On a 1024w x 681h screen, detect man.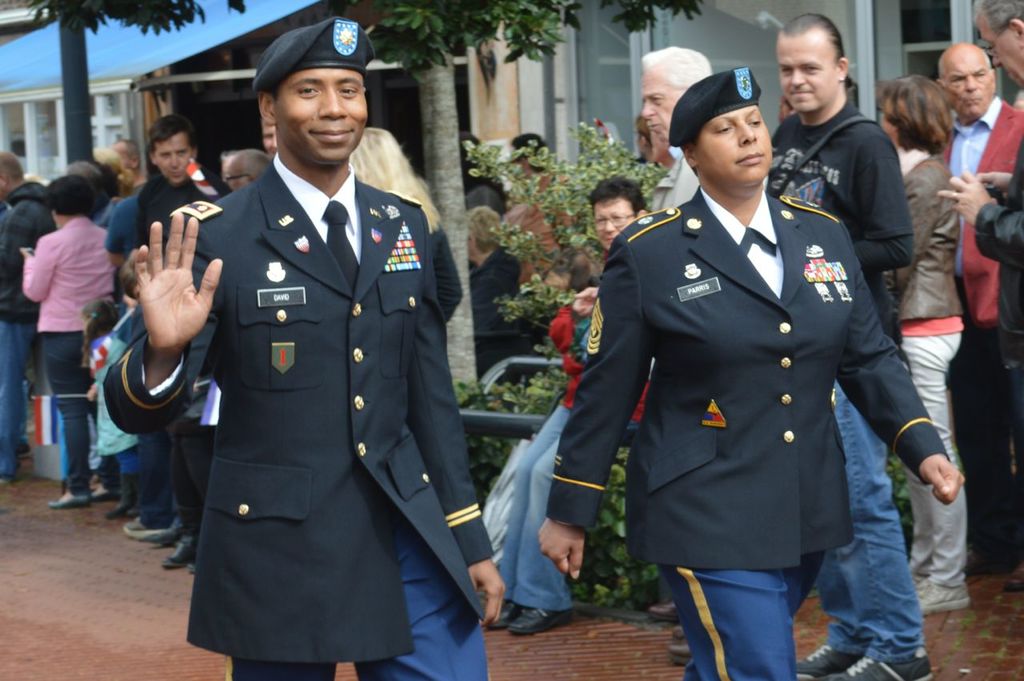
detection(939, 0, 1023, 587).
